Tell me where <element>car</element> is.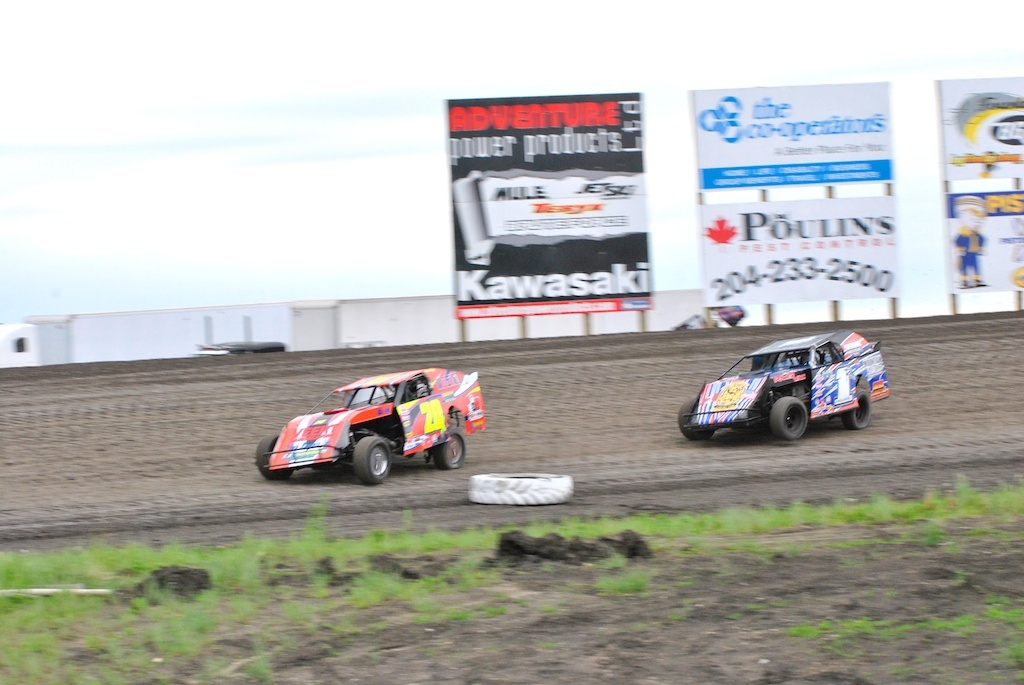
<element>car</element> is at 257:368:483:481.
